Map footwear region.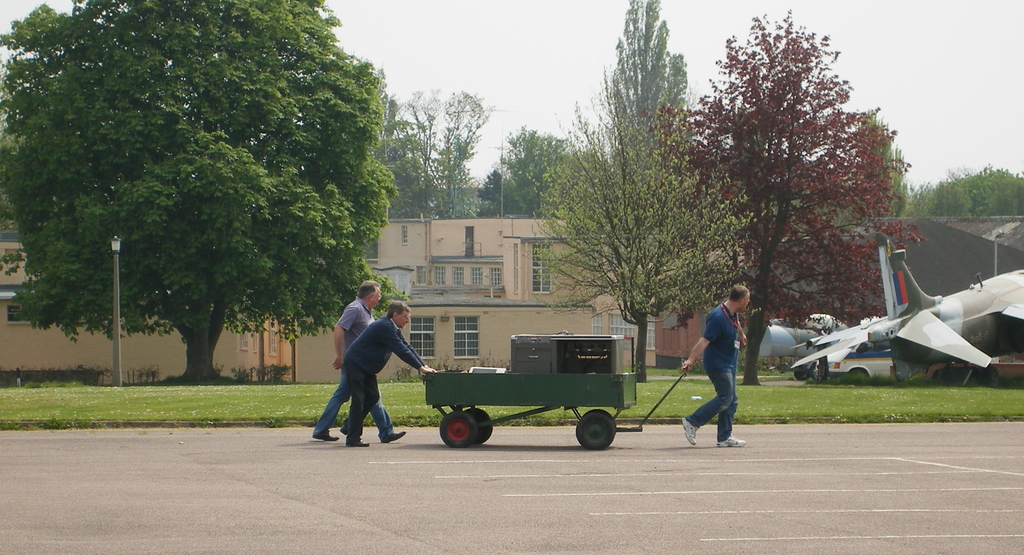
Mapped to 341:425:345:435.
